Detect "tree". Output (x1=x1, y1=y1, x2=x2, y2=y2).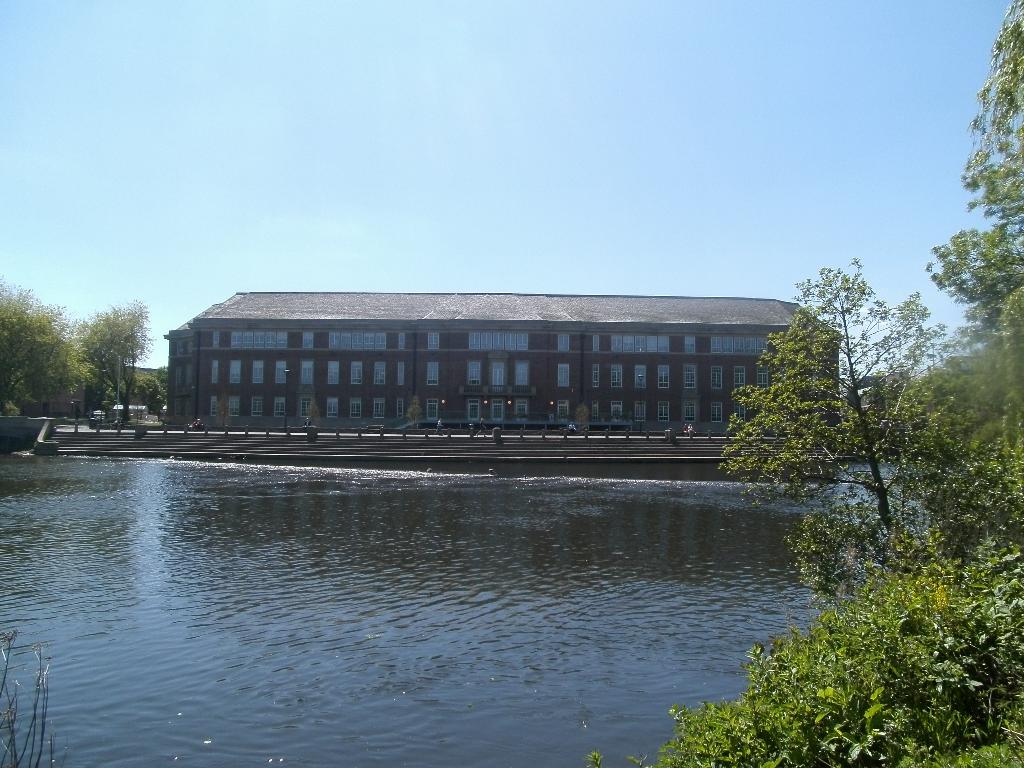
(x1=909, y1=3, x2=1023, y2=283).
